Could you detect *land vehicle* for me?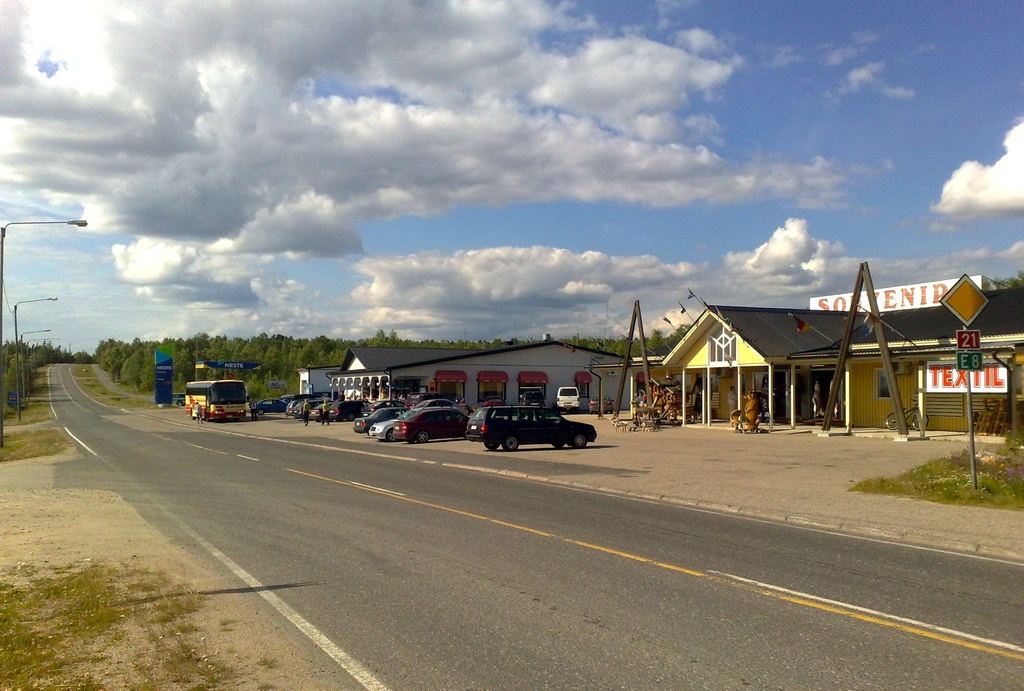
Detection result: (left=415, top=400, right=458, bottom=408).
